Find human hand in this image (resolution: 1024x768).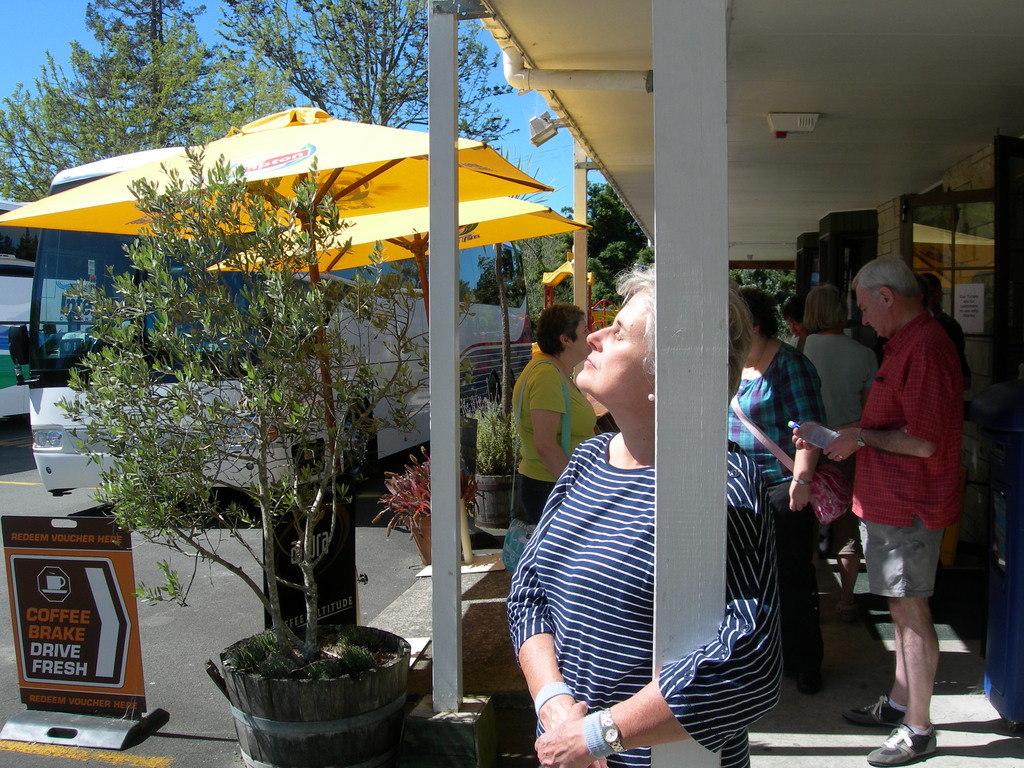
(789, 424, 819, 452).
